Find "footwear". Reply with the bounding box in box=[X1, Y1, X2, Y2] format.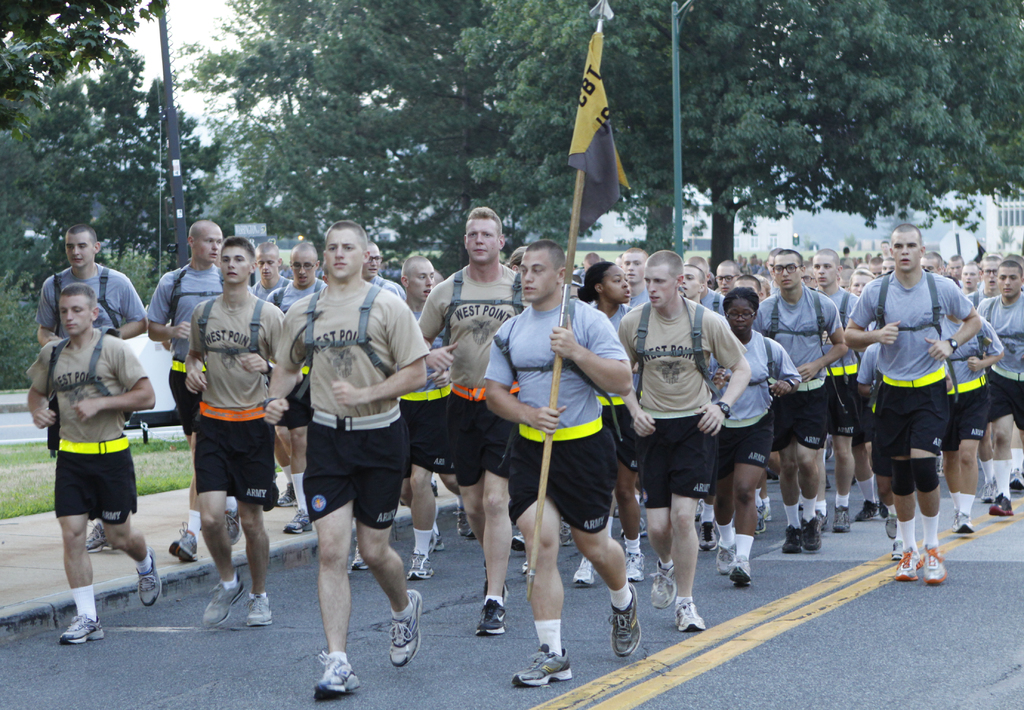
box=[1012, 471, 1023, 491].
